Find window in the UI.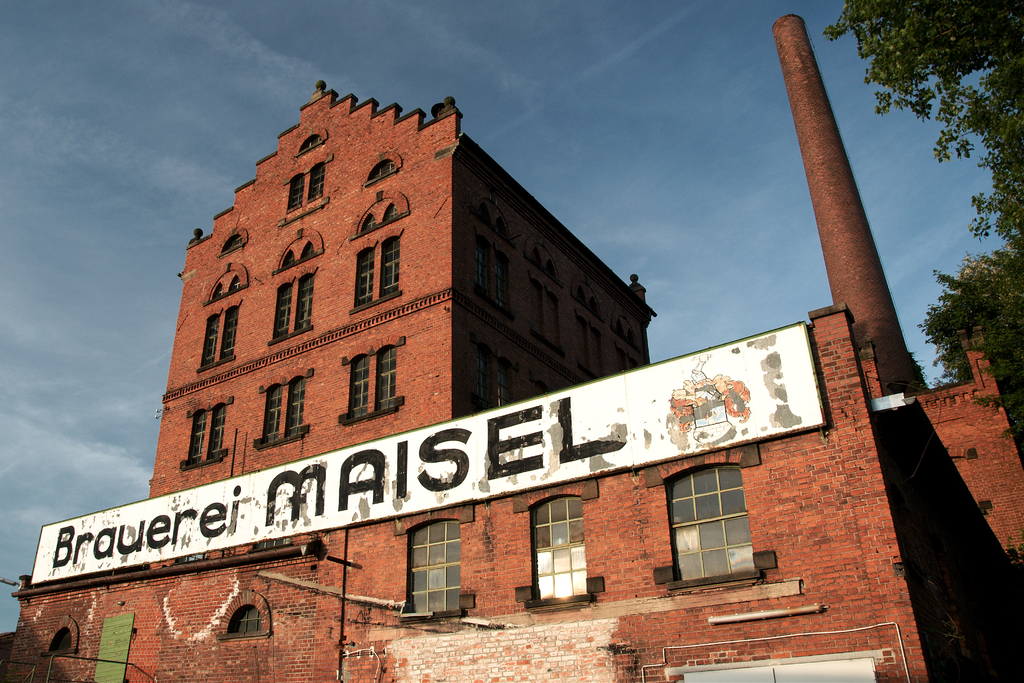
UI element at box(394, 497, 476, 627).
